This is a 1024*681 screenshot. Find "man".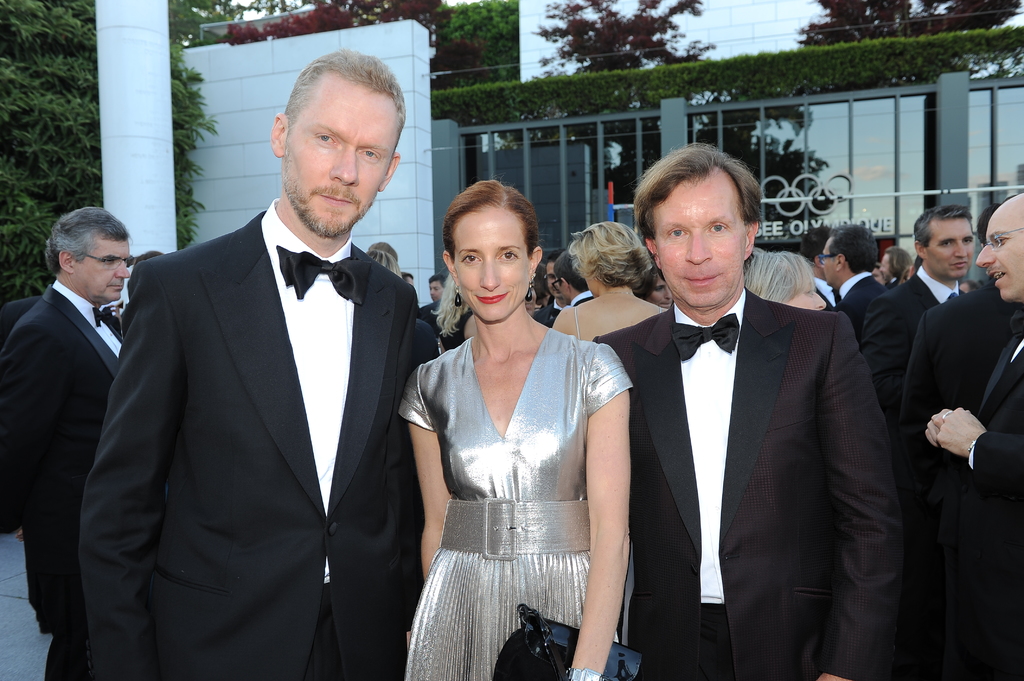
Bounding box: bbox(815, 225, 885, 317).
